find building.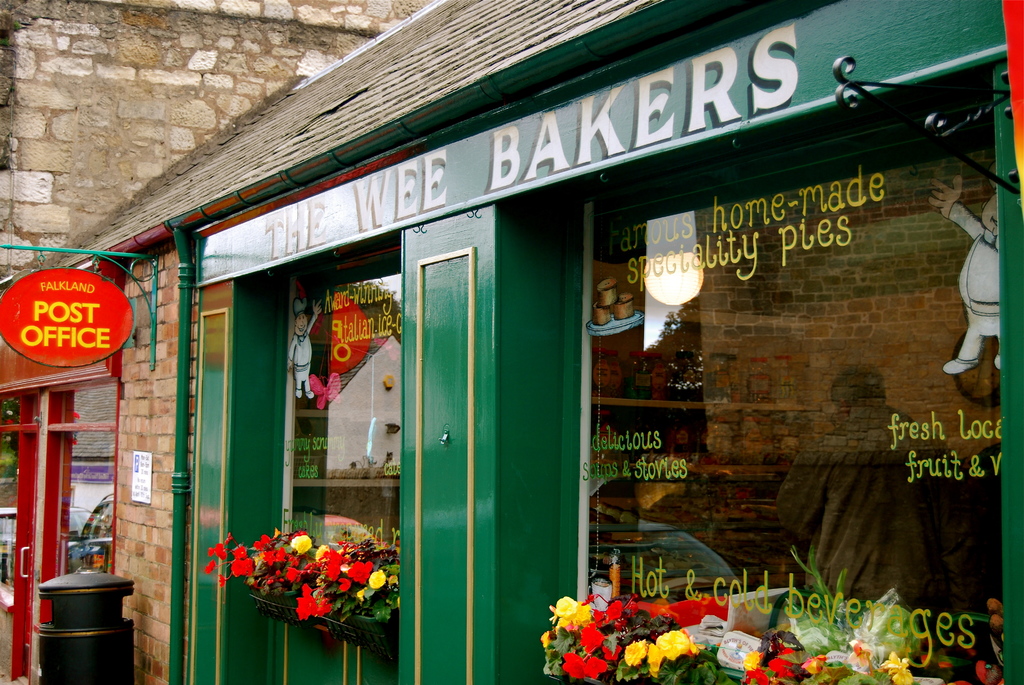
left=0, top=0, right=1023, bottom=684.
